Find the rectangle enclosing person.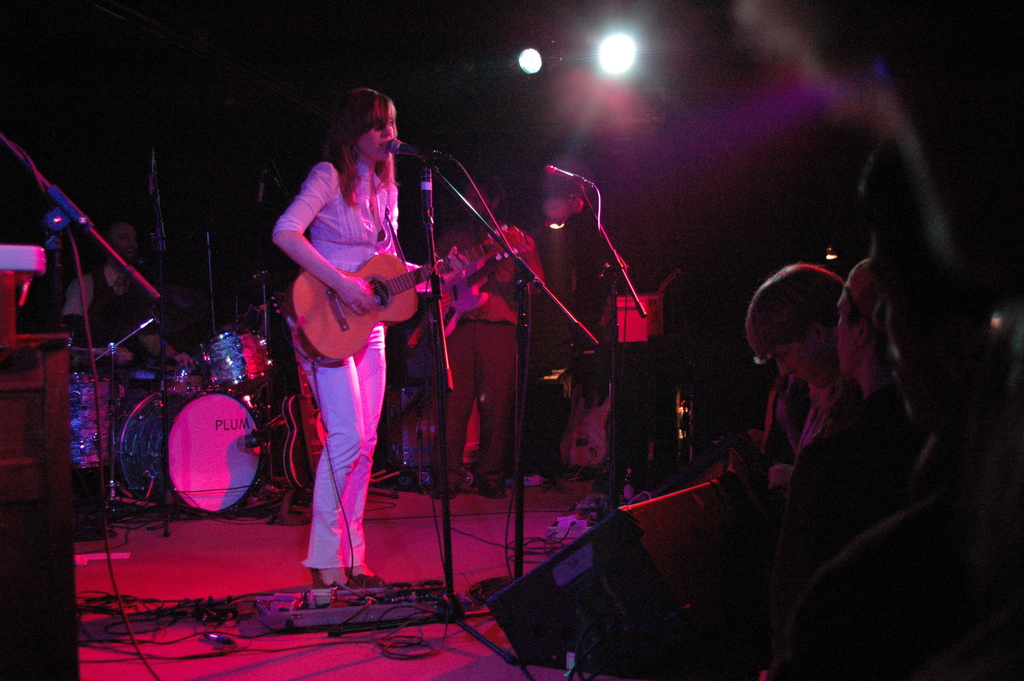
crop(763, 140, 1018, 680).
